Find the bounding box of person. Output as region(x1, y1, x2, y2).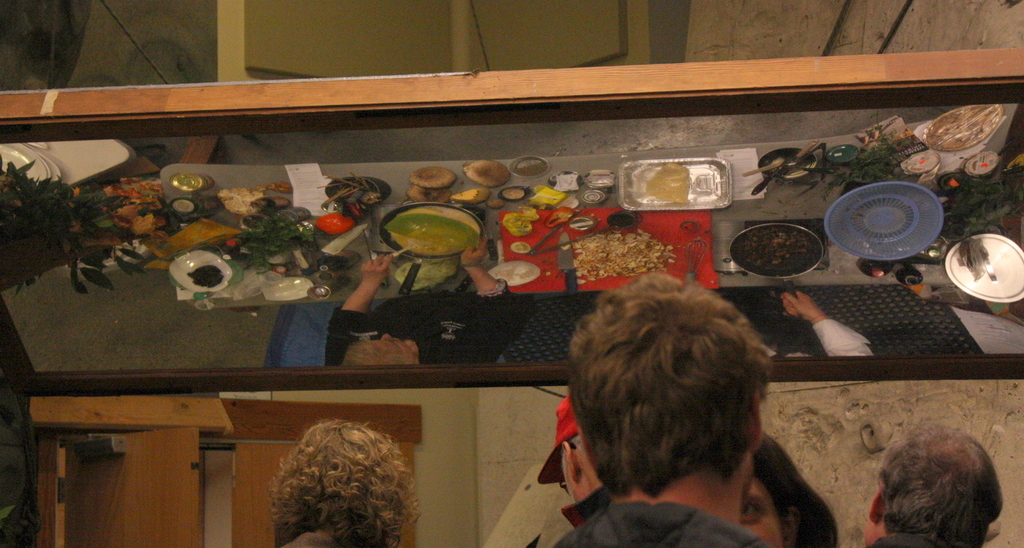
region(744, 433, 844, 547).
